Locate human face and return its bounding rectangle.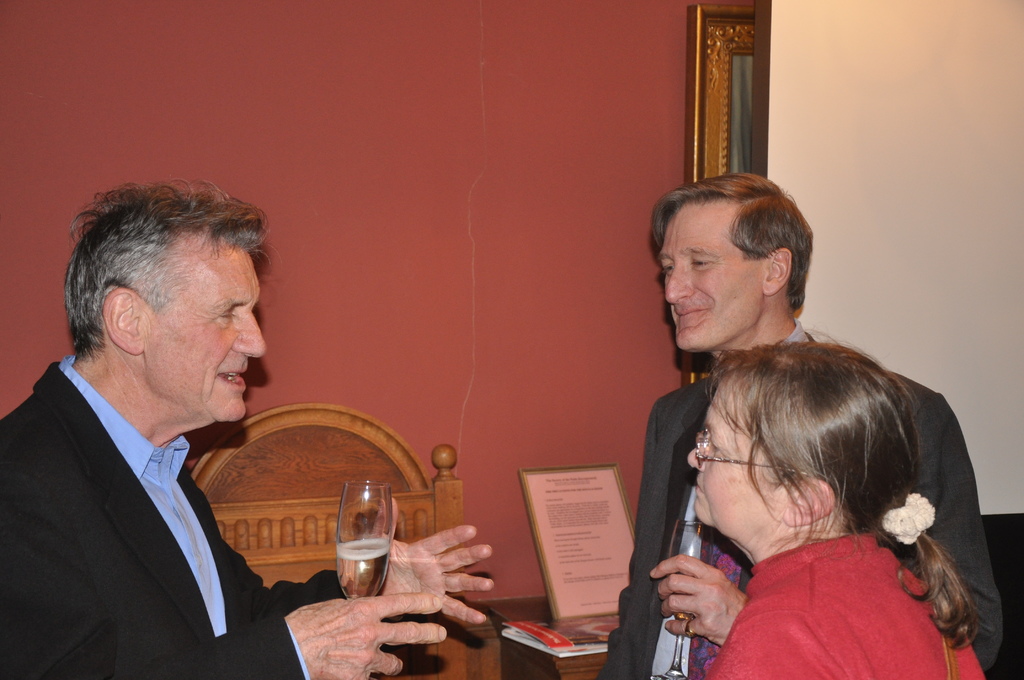
[x1=657, y1=201, x2=764, y2=354].
